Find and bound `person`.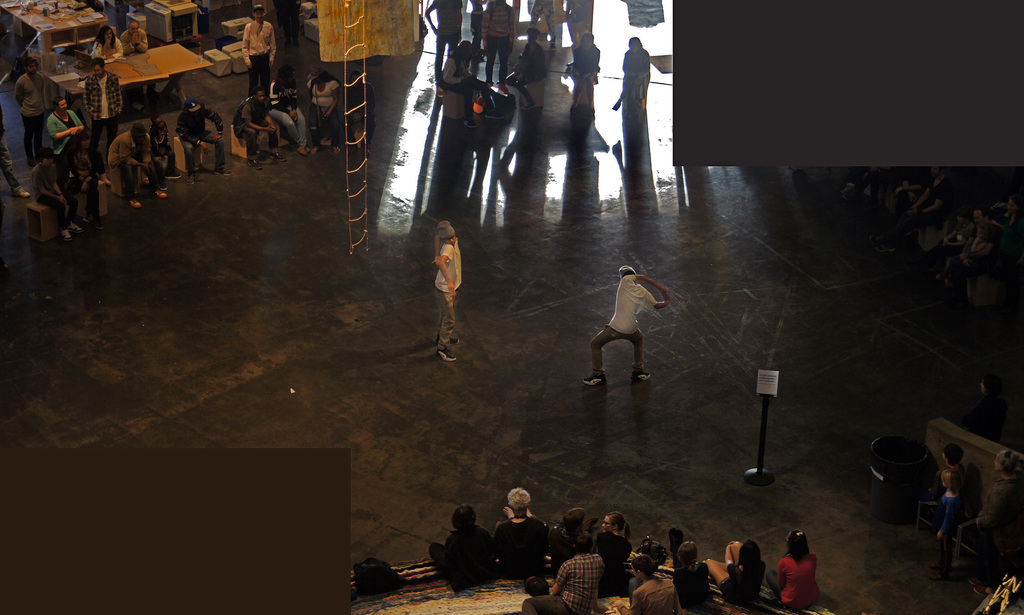
Bound: <bbox>595, 505, 631, 584</bbox>.
